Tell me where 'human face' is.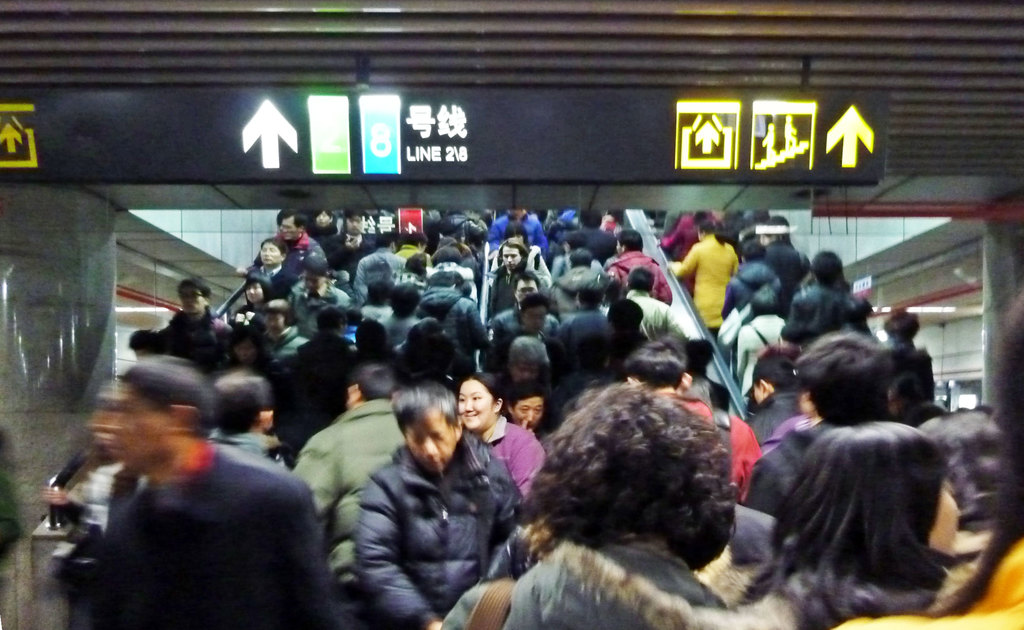
'human face' is at (928,465,961,560).
